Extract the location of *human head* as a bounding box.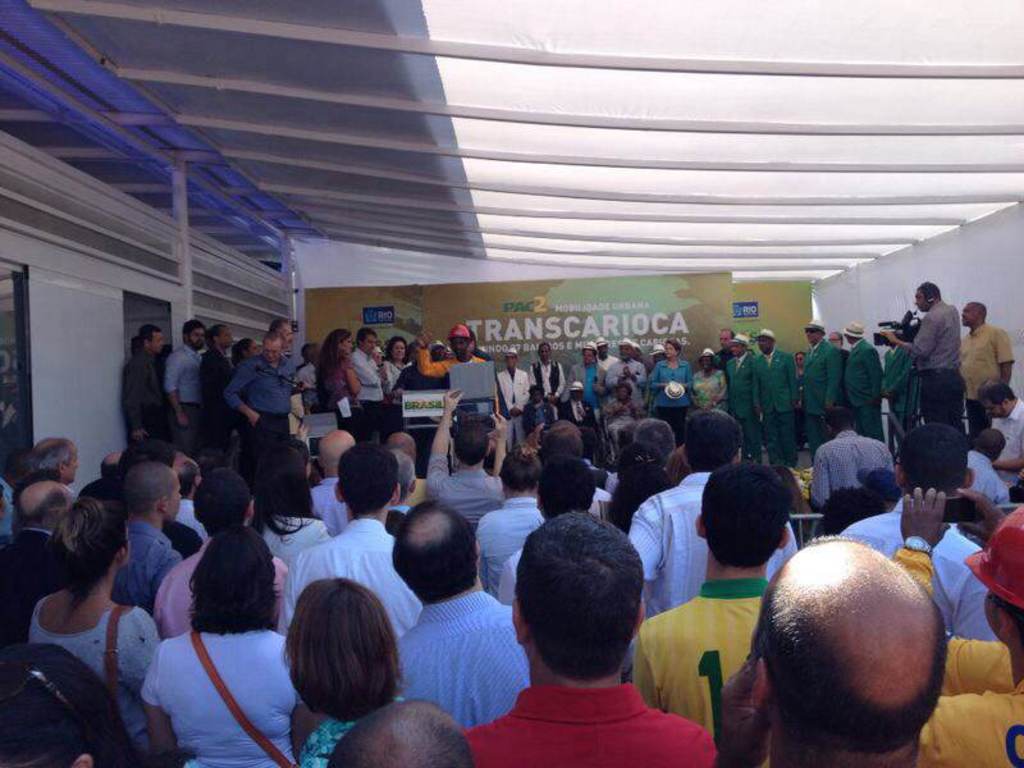
[717,329,733,351].
